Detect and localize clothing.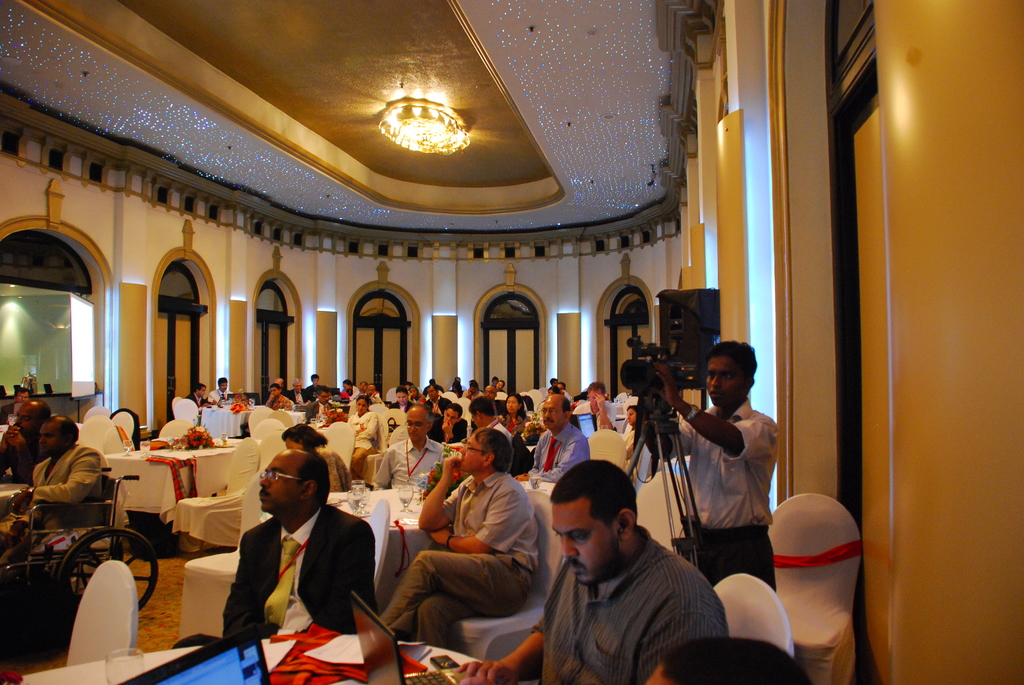
Localized at (left=286, top=388, right=305, bottom=406).
